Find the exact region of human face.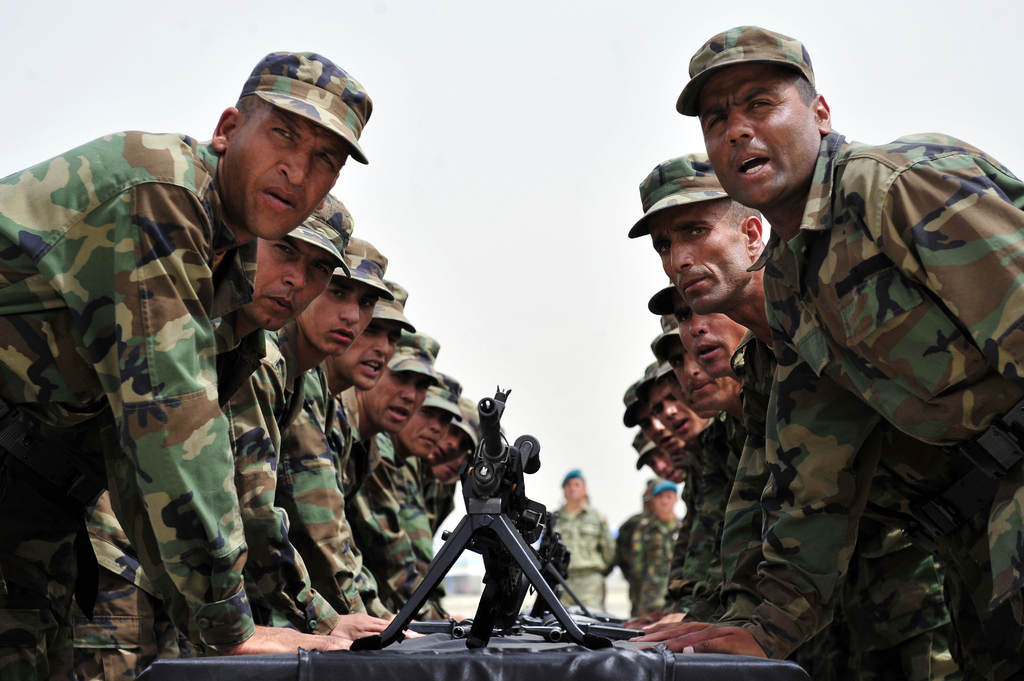
Exact region: box=[674, 297, 741, 381].
